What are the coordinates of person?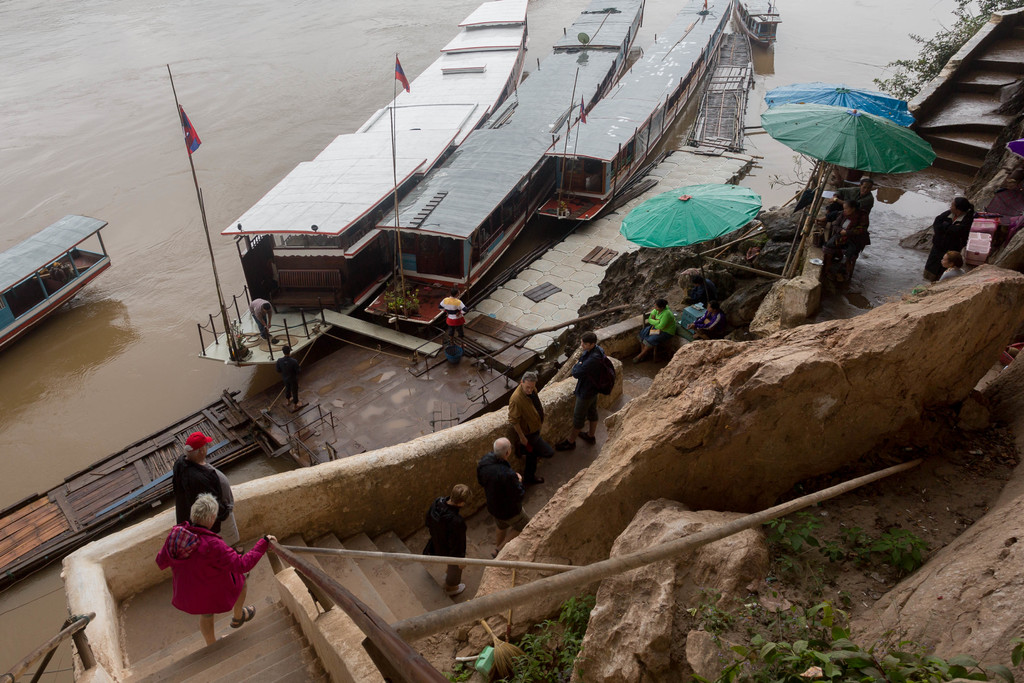
929:252:963:291.
